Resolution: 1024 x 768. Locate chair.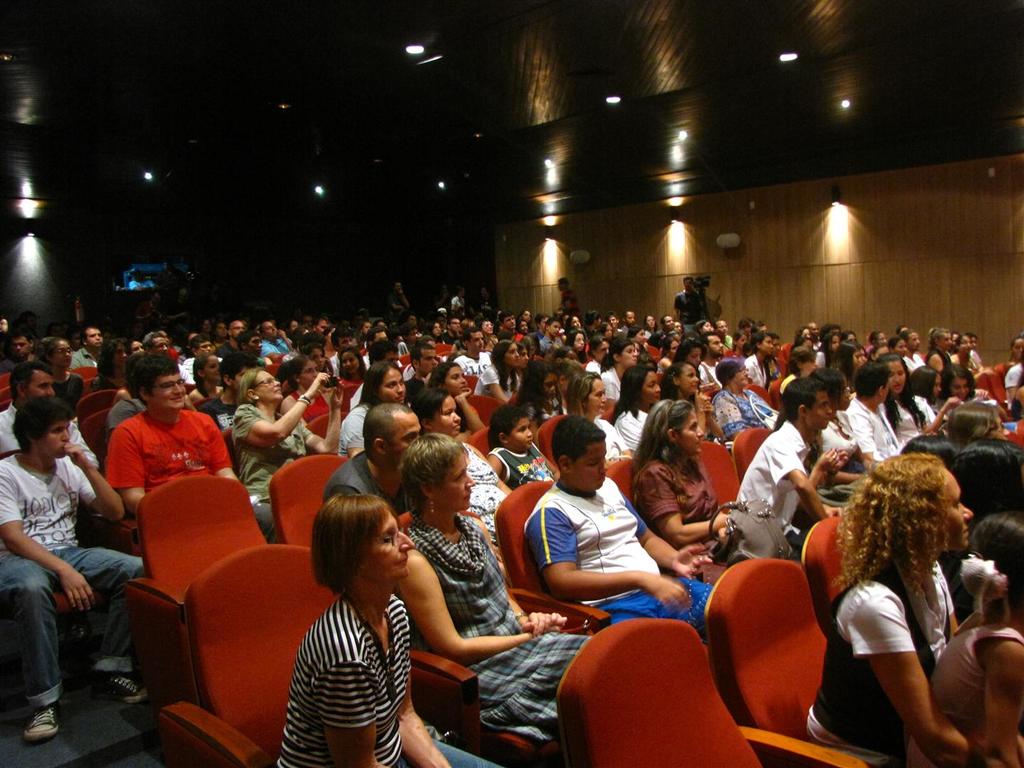
{"left": 392, "top": 510, "right": 599, "bottom": 767}.
